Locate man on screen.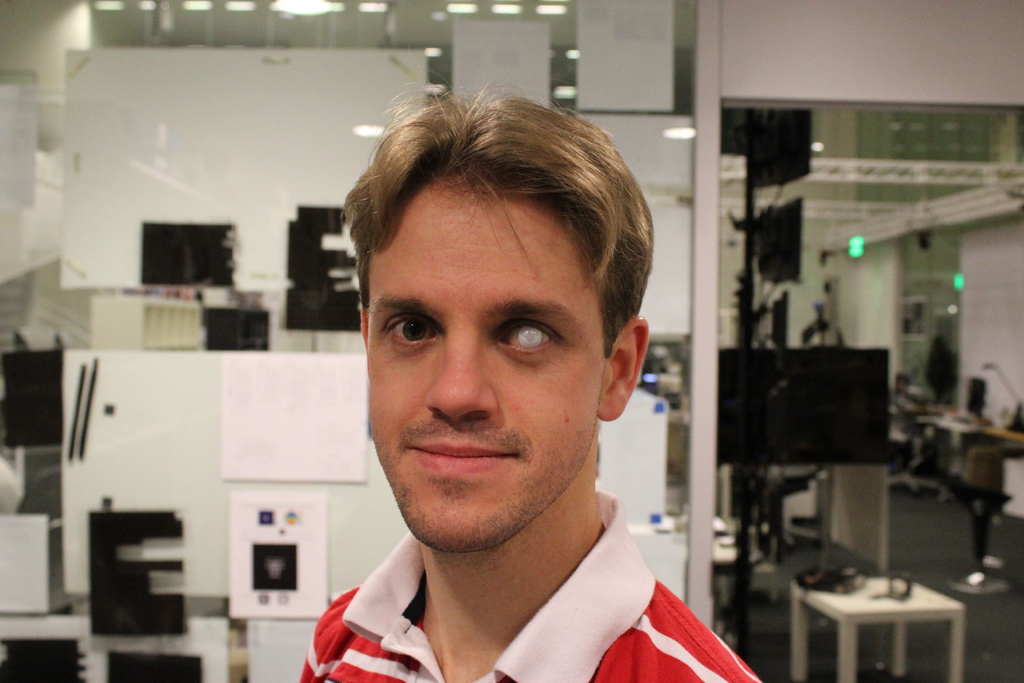
On screen at (x1=294, y1=86, x2=765, y2=682).
